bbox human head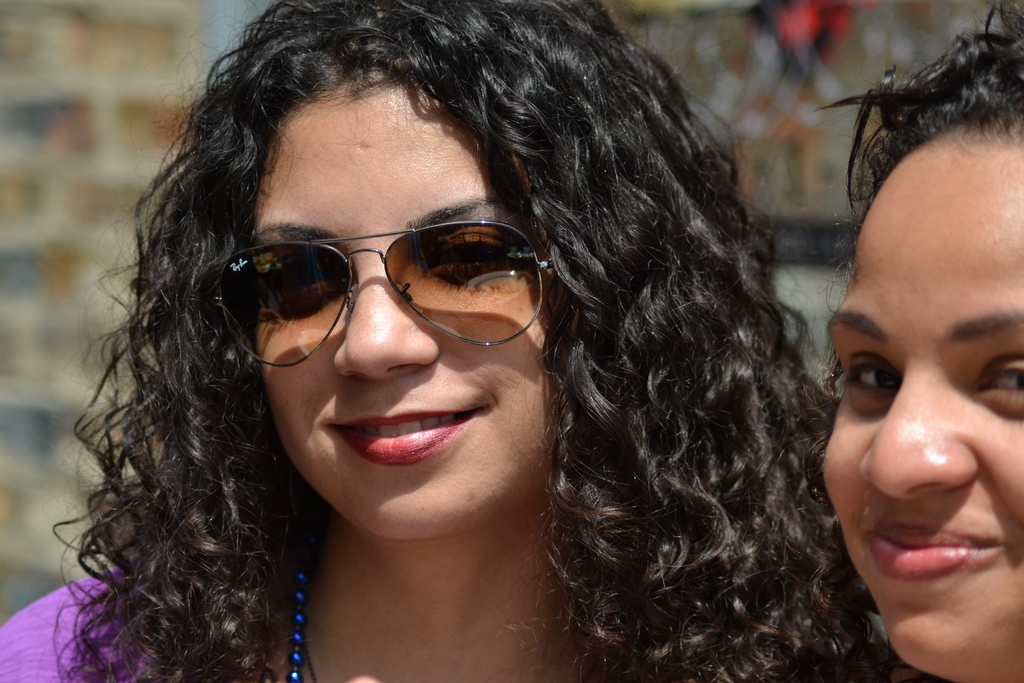
box(236, 0, 649, 541)
